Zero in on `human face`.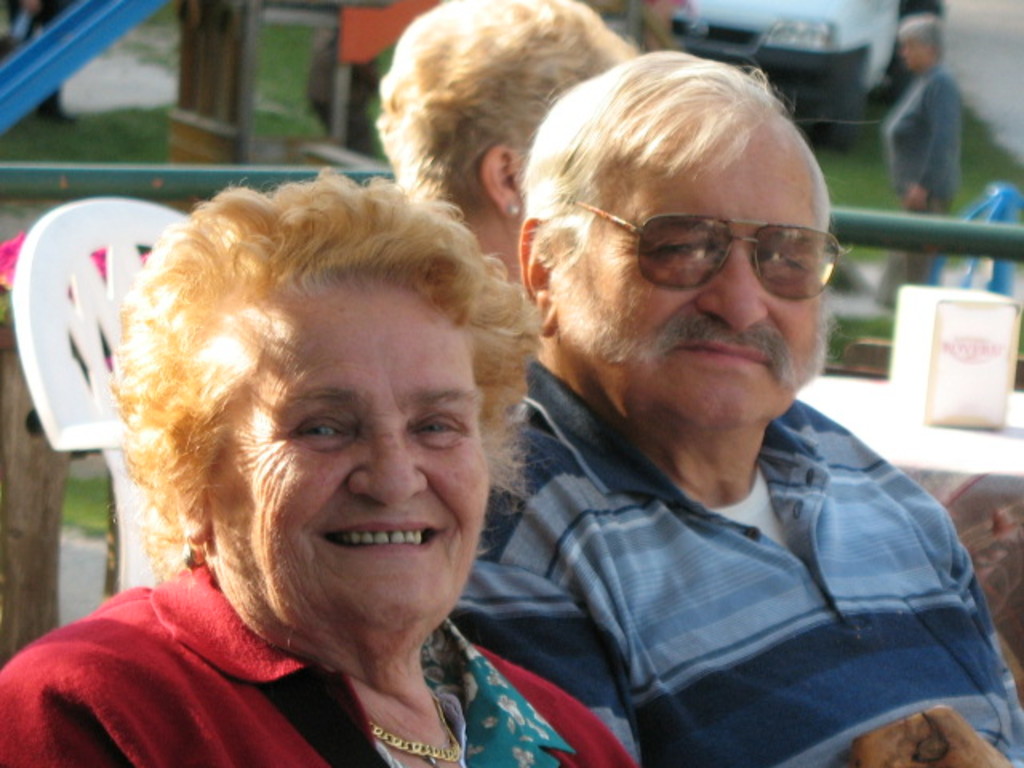
Zeroed in: <bbox>202, 278, 486, 616</bbox>.
